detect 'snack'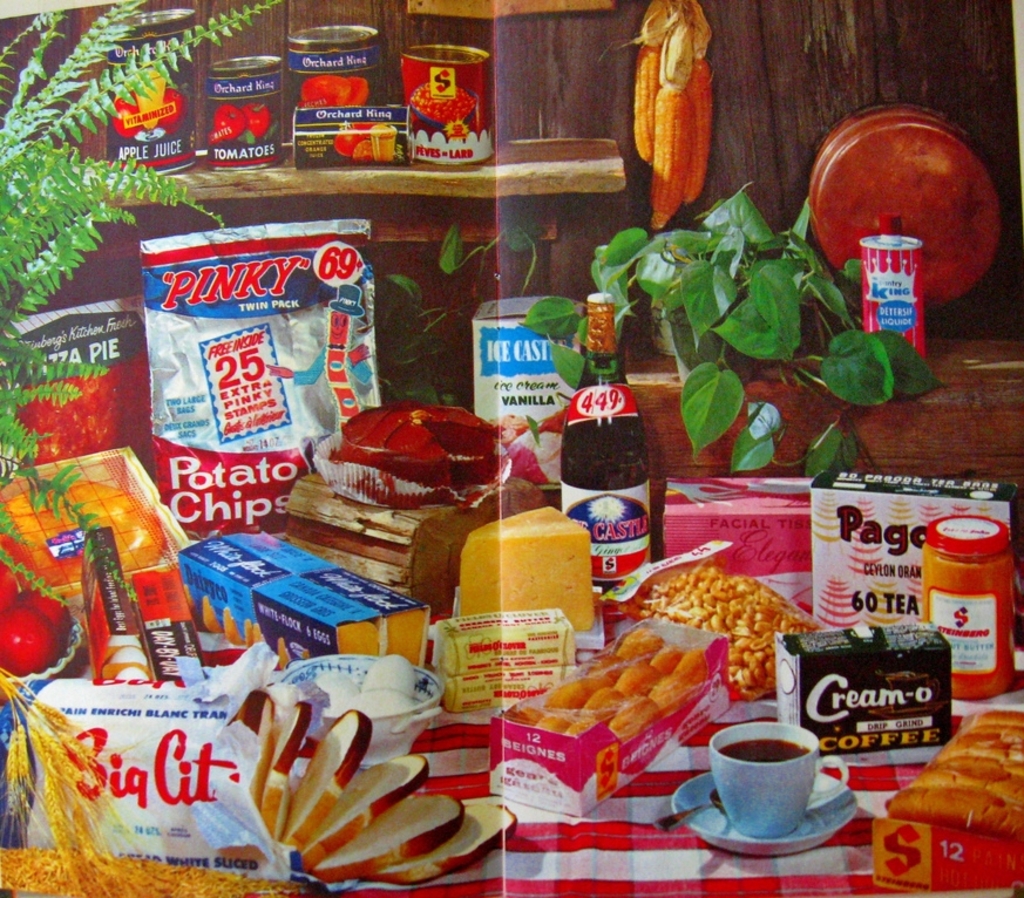
<bbox>494, 615, 741, 814</bbox>
